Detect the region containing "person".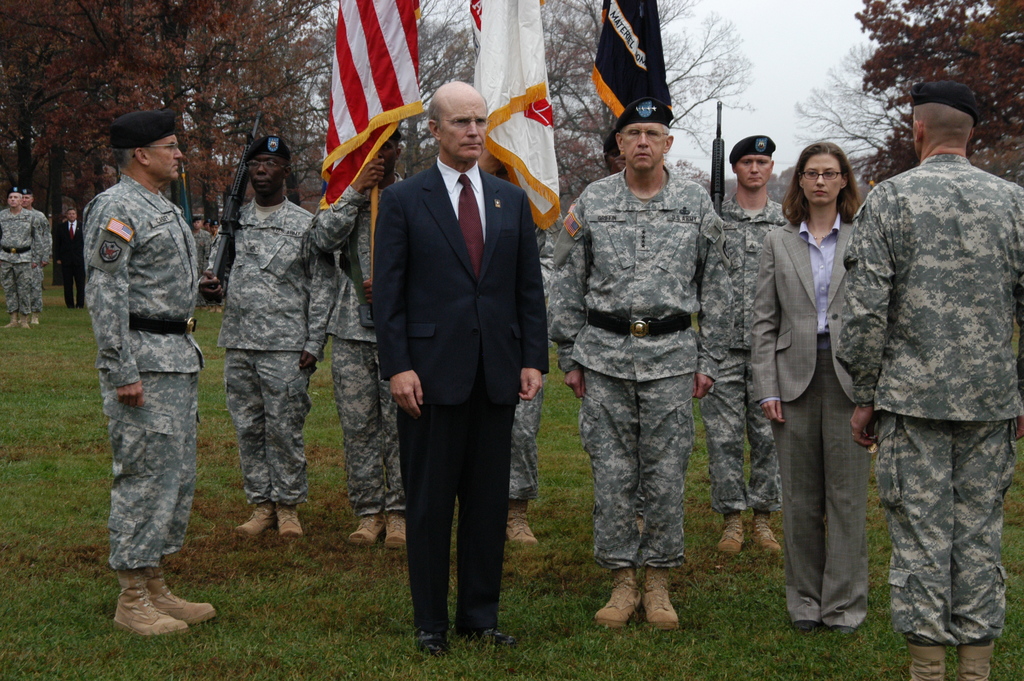
(748,144,862,627).
